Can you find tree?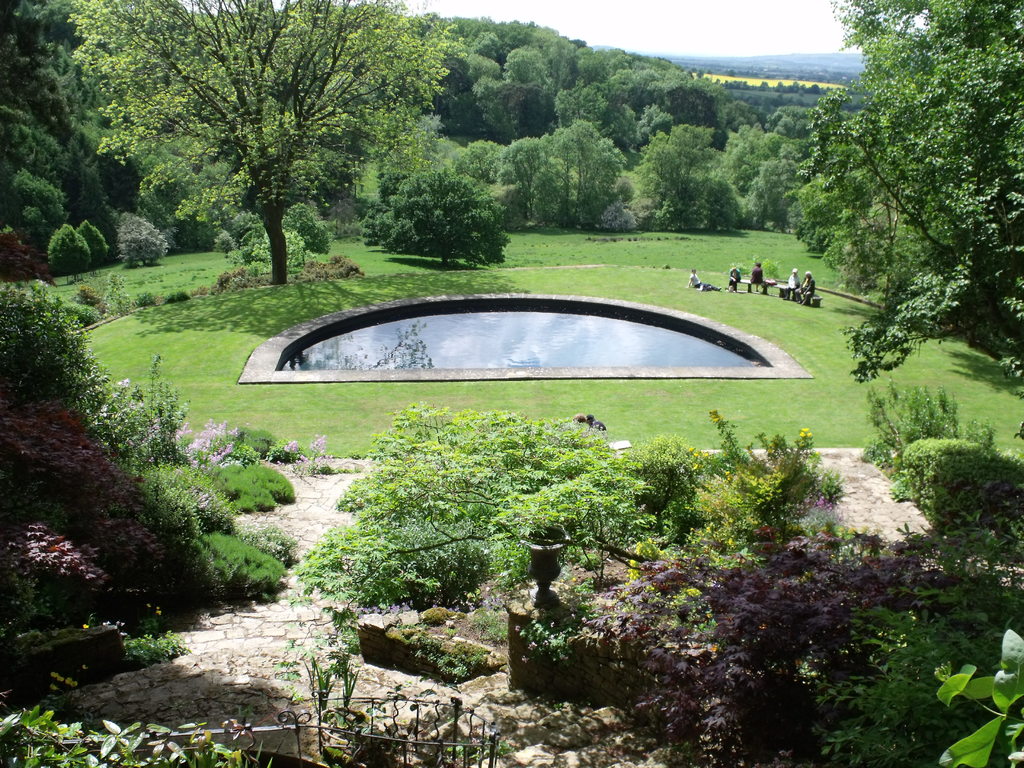
Yes, bounding box: locate(4, 396, 191, 634).
